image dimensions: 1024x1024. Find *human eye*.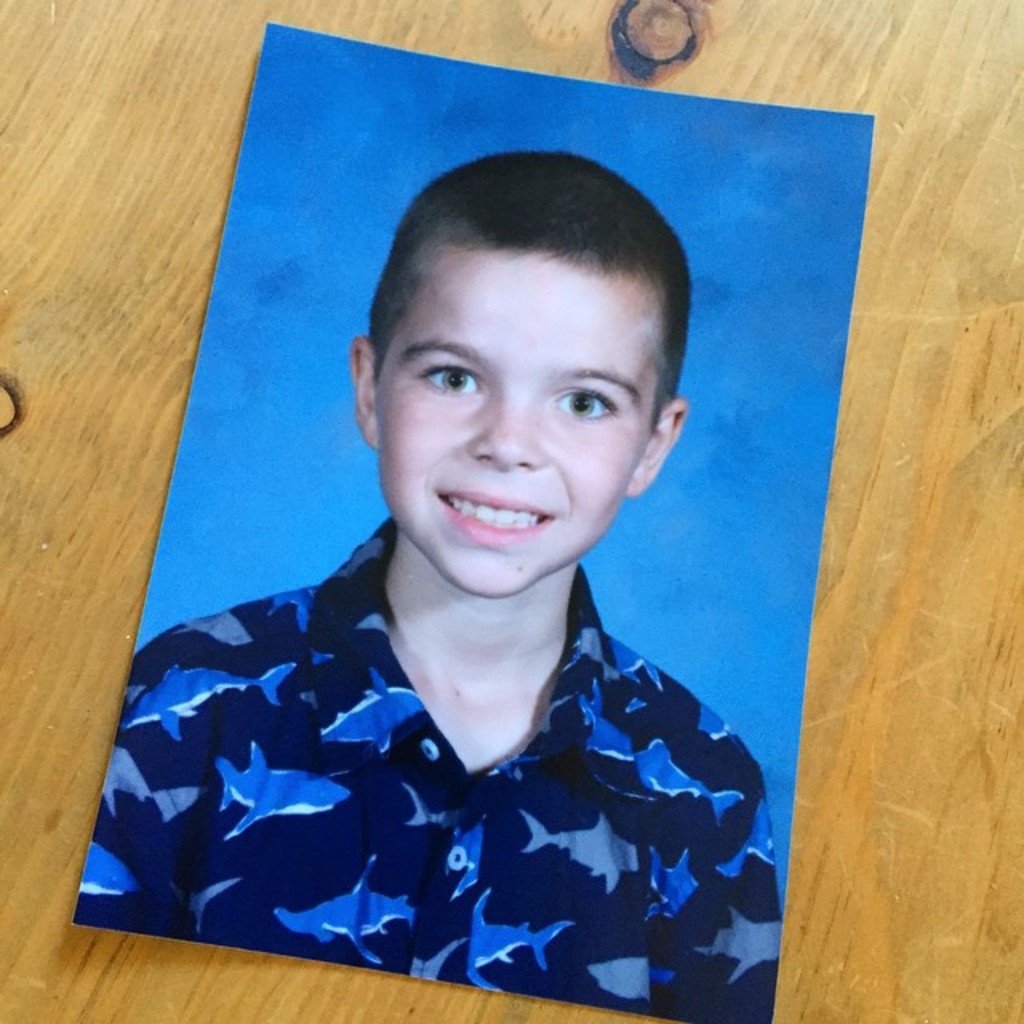
541, 381, 624, 430.
